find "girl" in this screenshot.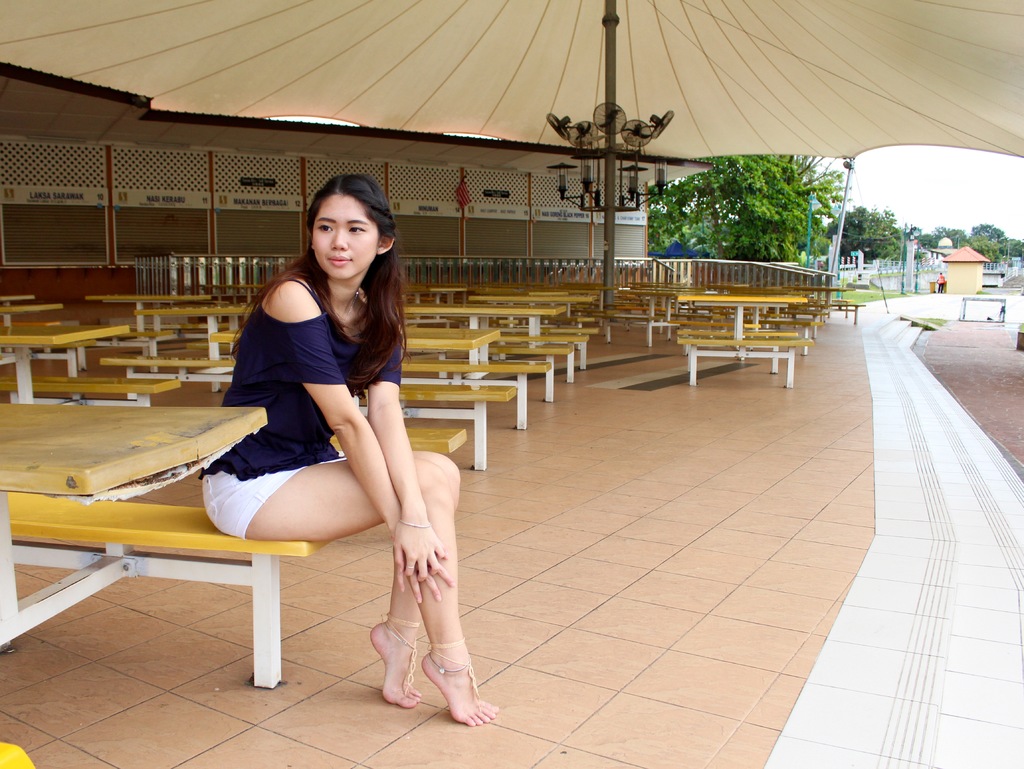
The bounding box for "girl" is (205, 163, 449, 681).
